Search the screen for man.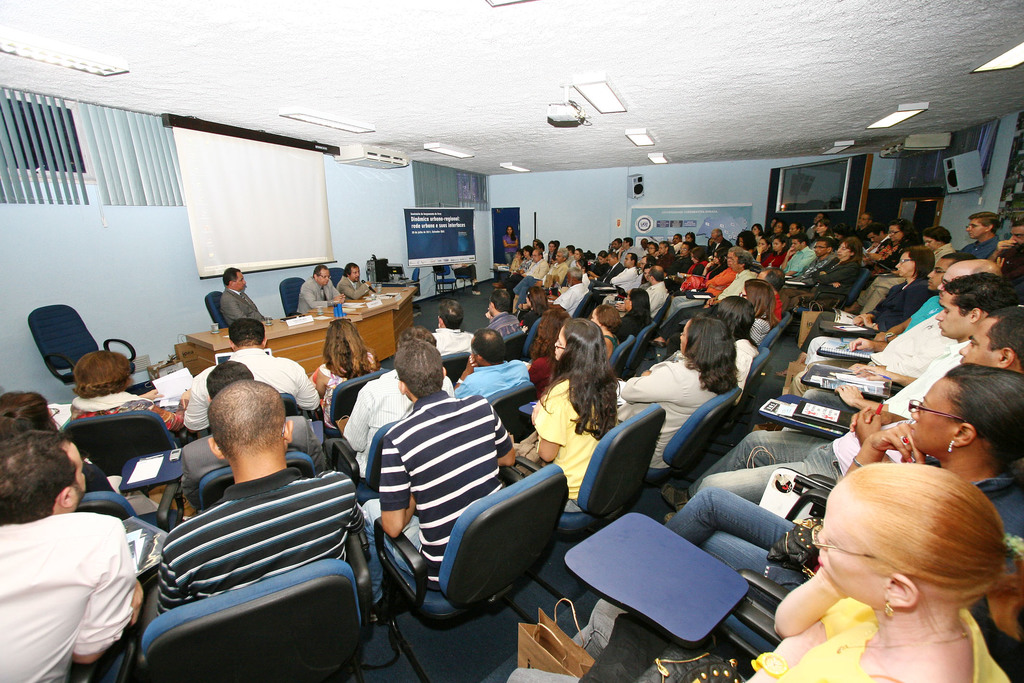
Found at x1=371 y1=338 x2=520 y2=609.
